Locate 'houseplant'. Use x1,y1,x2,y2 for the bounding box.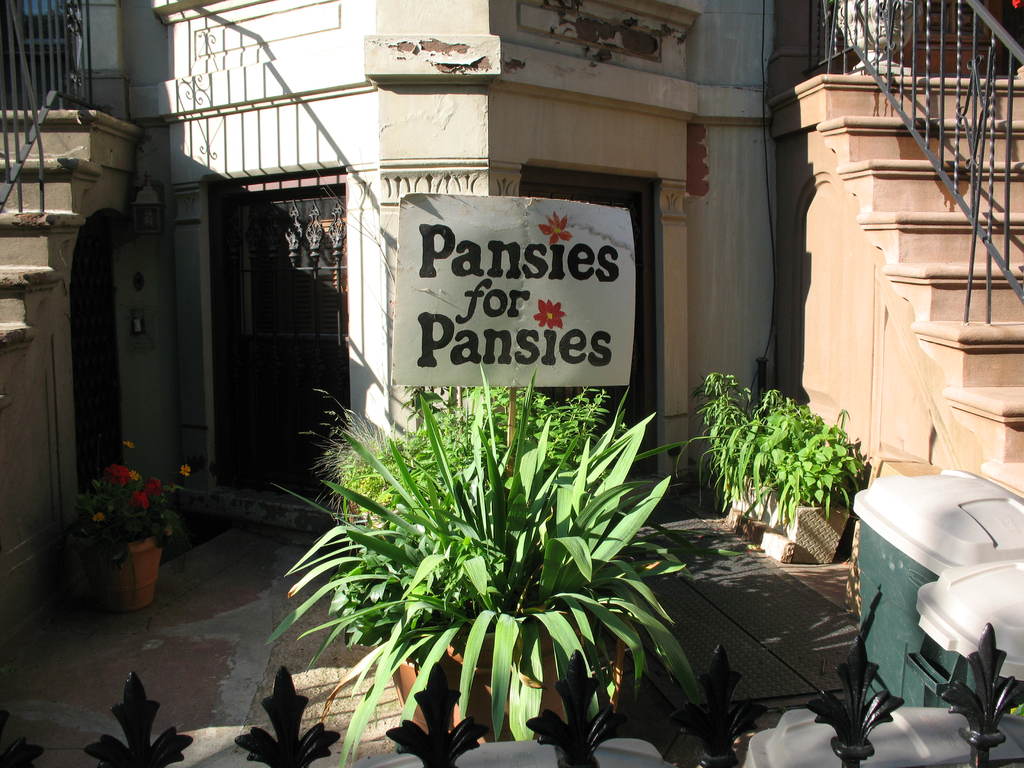
700,362,874,572.
